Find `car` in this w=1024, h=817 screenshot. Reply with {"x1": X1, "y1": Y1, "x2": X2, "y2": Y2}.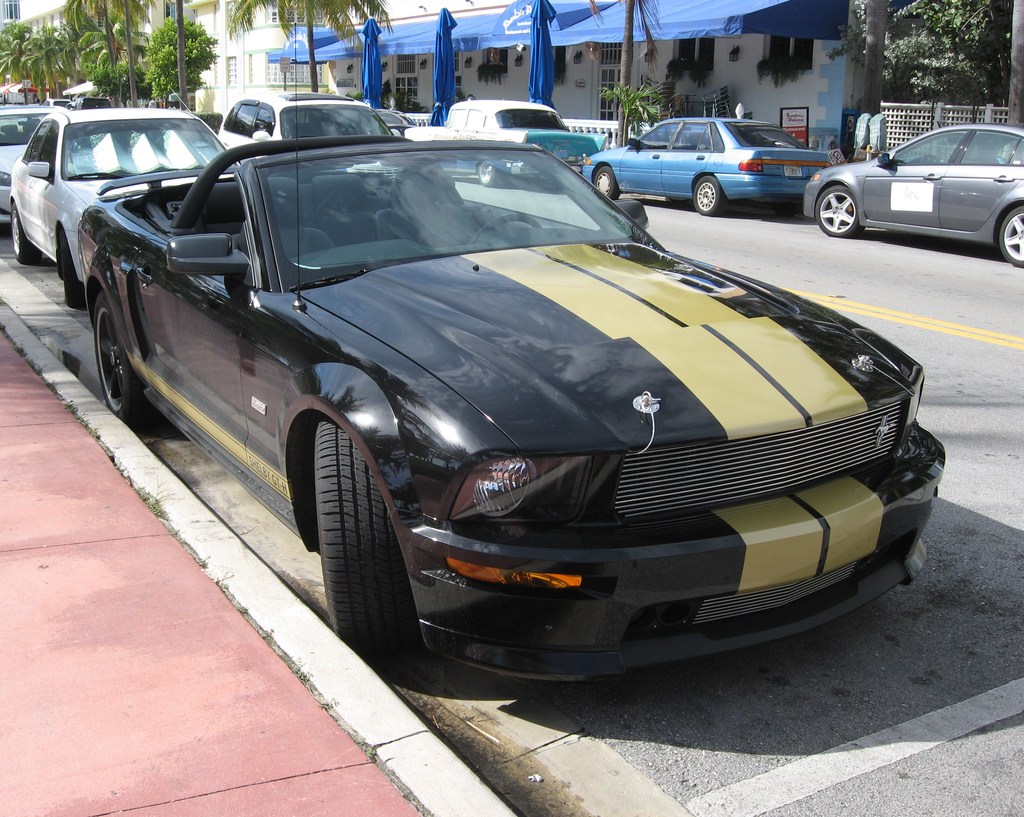
{"x1": 0, "y1": 106, "x2": 82, "y2": 224}.
